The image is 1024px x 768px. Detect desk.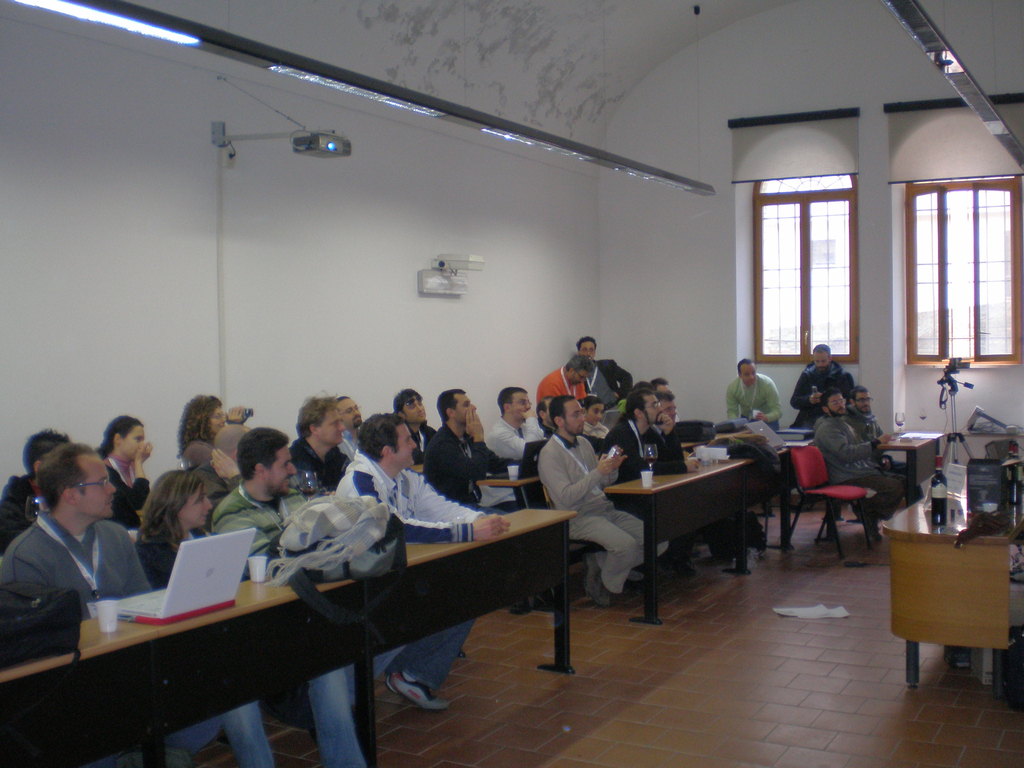
Detection: rect(4, 500, 576, 764).
